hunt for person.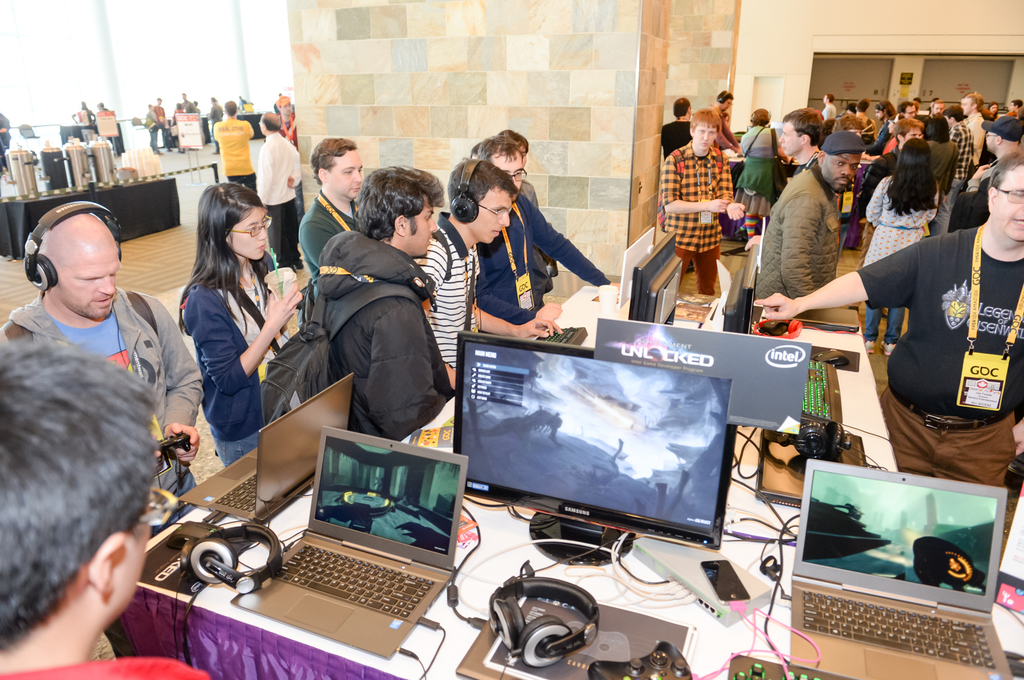
Hunted down at region(254, 110, 299, 267).
